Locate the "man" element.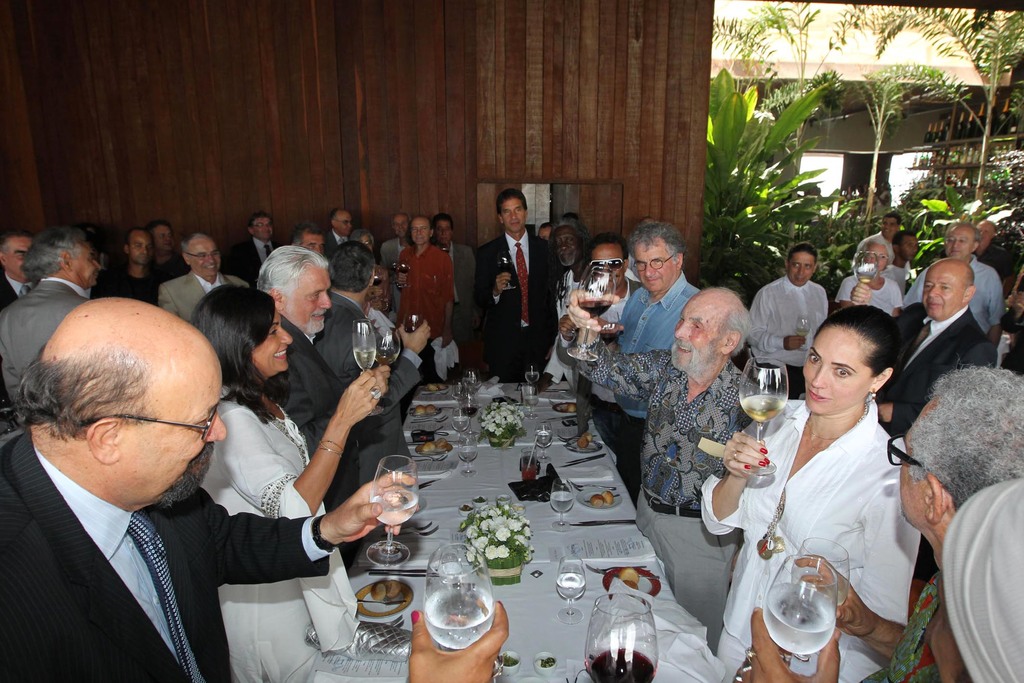
Element bbox: left=121, top=229, right=158, bottom=302.
